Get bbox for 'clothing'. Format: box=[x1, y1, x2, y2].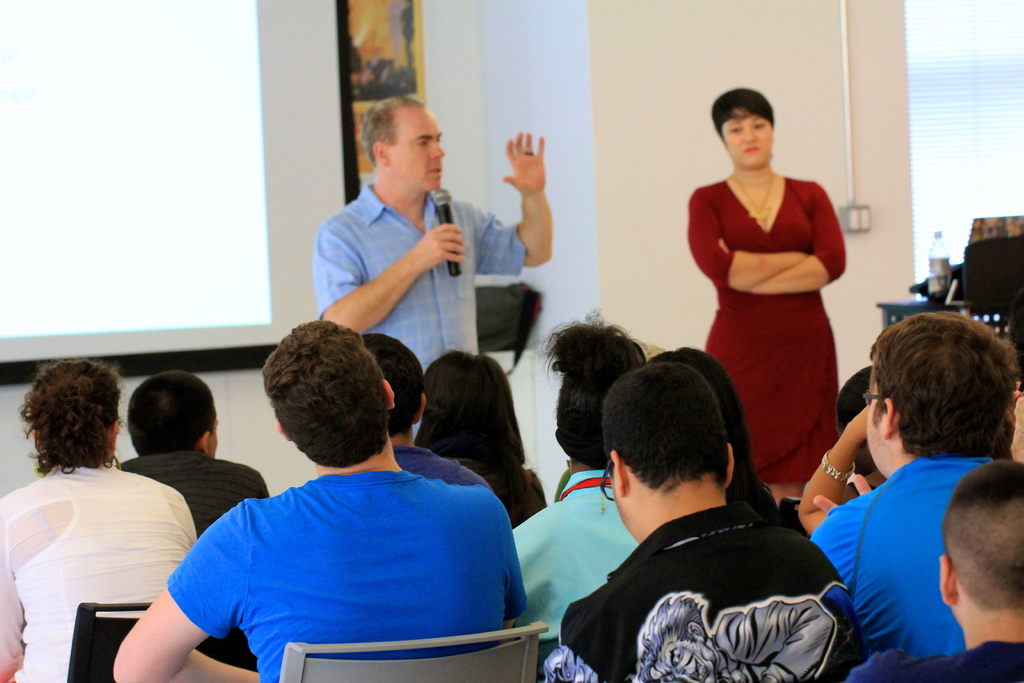
box=[808, 451, 982, 656].
